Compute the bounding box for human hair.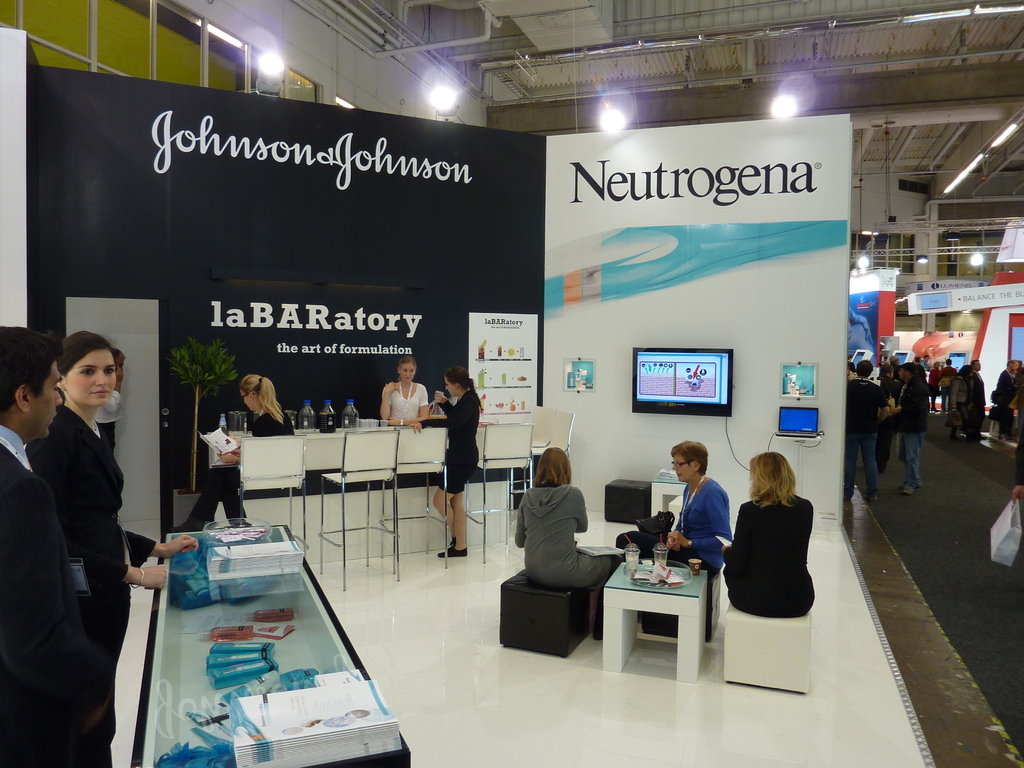
534, 450, 567, 490.
